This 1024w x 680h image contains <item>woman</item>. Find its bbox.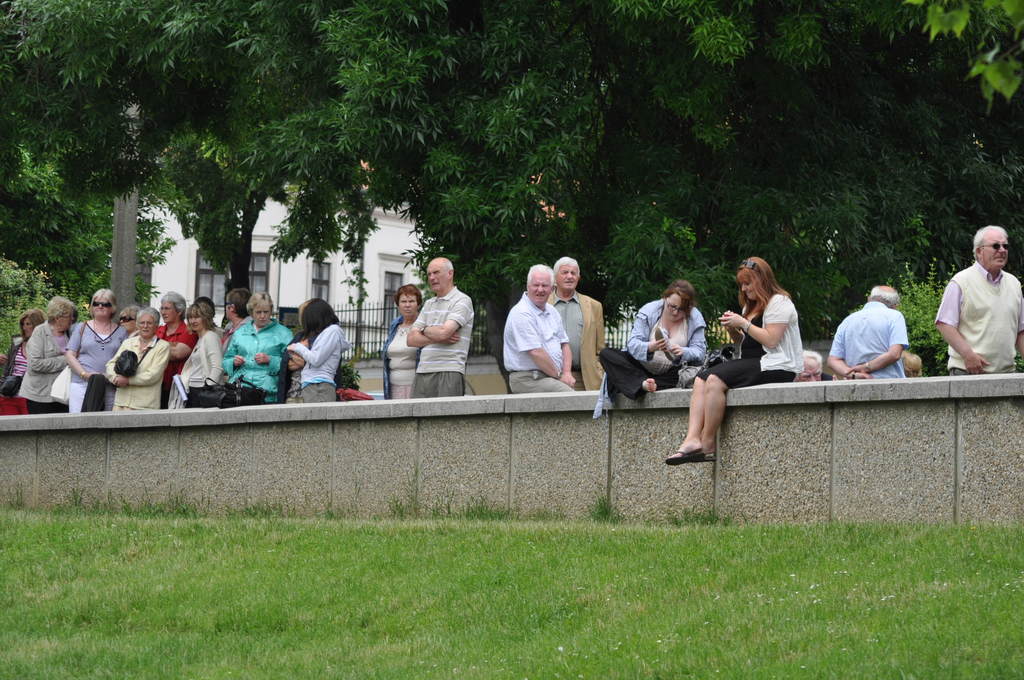
detection(665, 254, 806, 465).
